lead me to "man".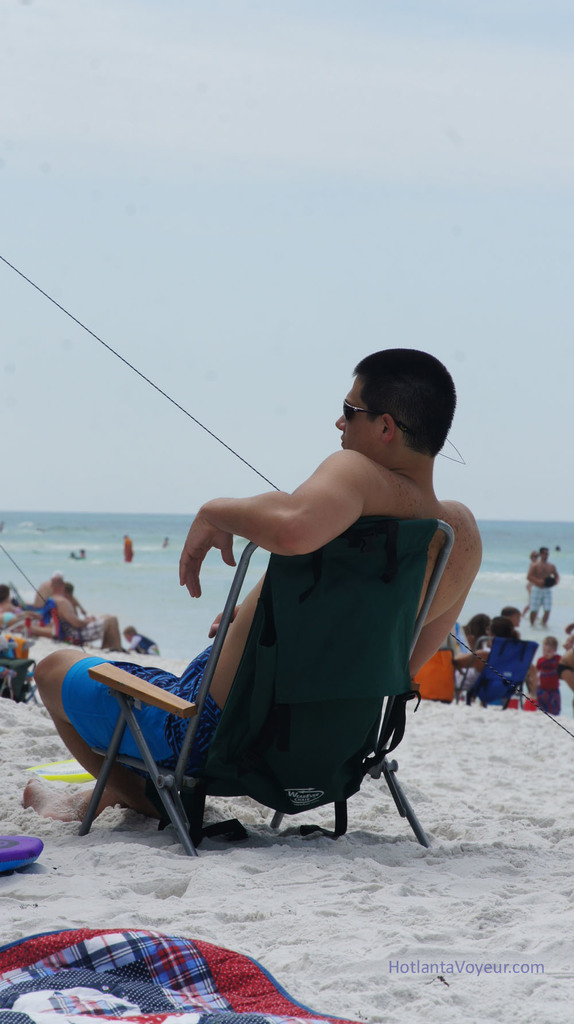
Lead to box=[530, 544, 564, 624].
